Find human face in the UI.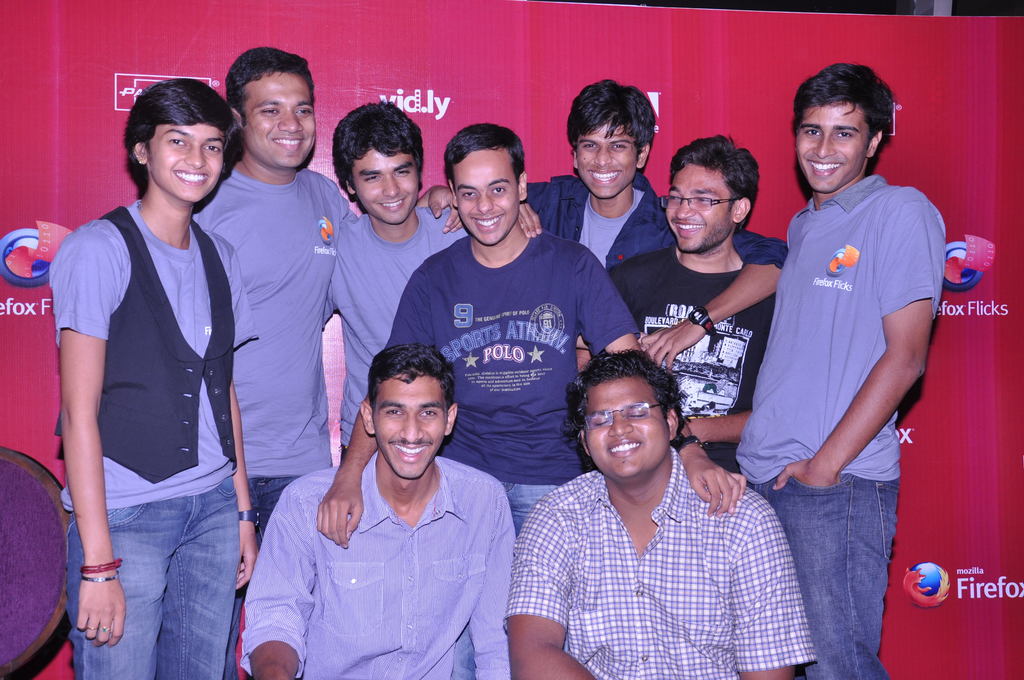
UI element at region(664, 166, 738, 254).
